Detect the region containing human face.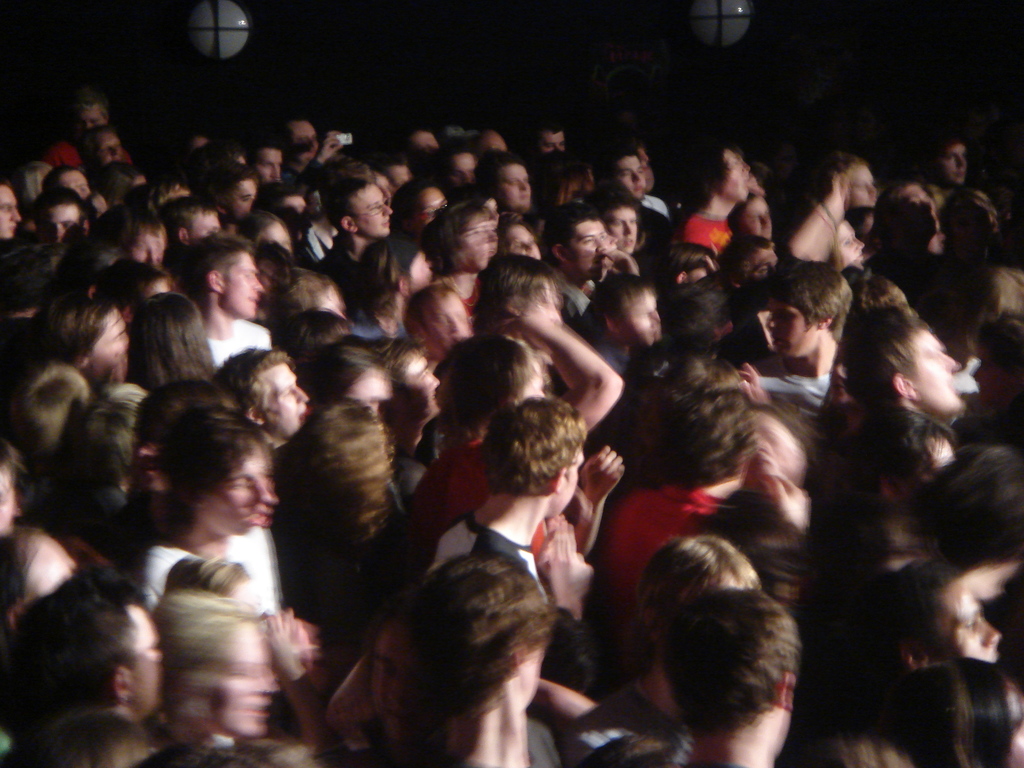
x1=933, y1=132, x2=982, y2=183.
